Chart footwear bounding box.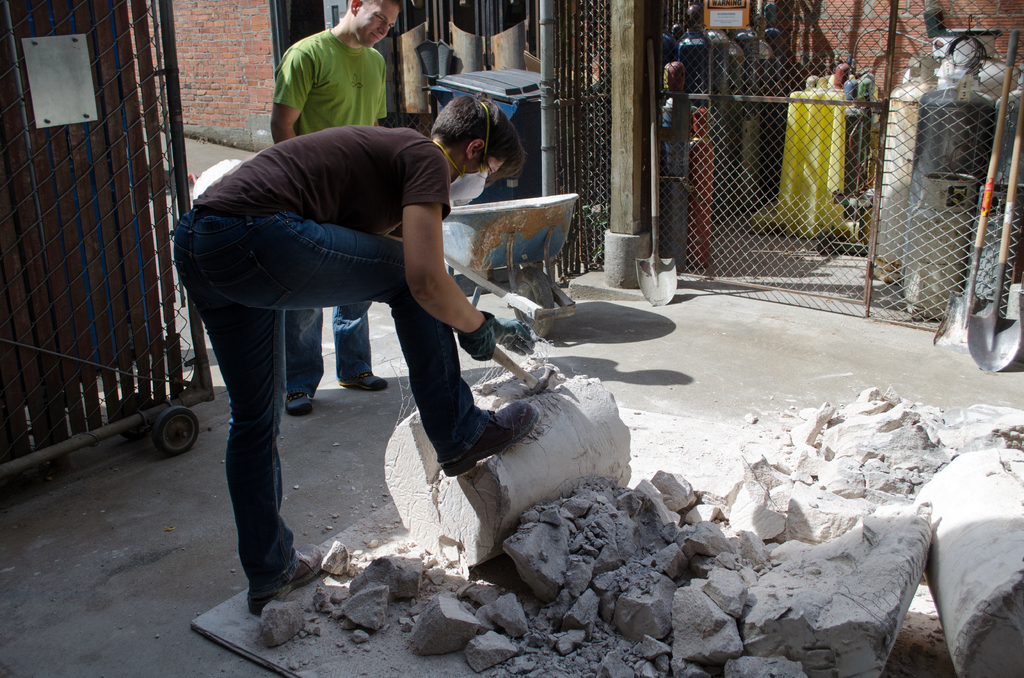
Charted: select_region(341, 370, 388, 396).
